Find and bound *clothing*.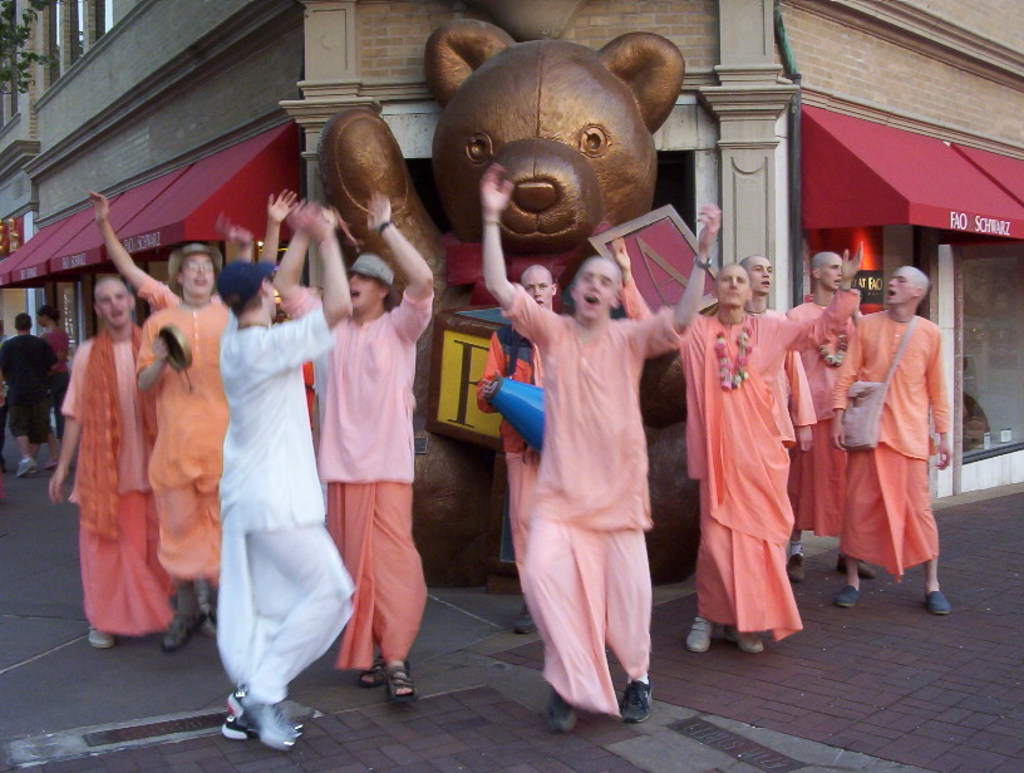
Bound: bbox=[463, 326, 580, 683].
